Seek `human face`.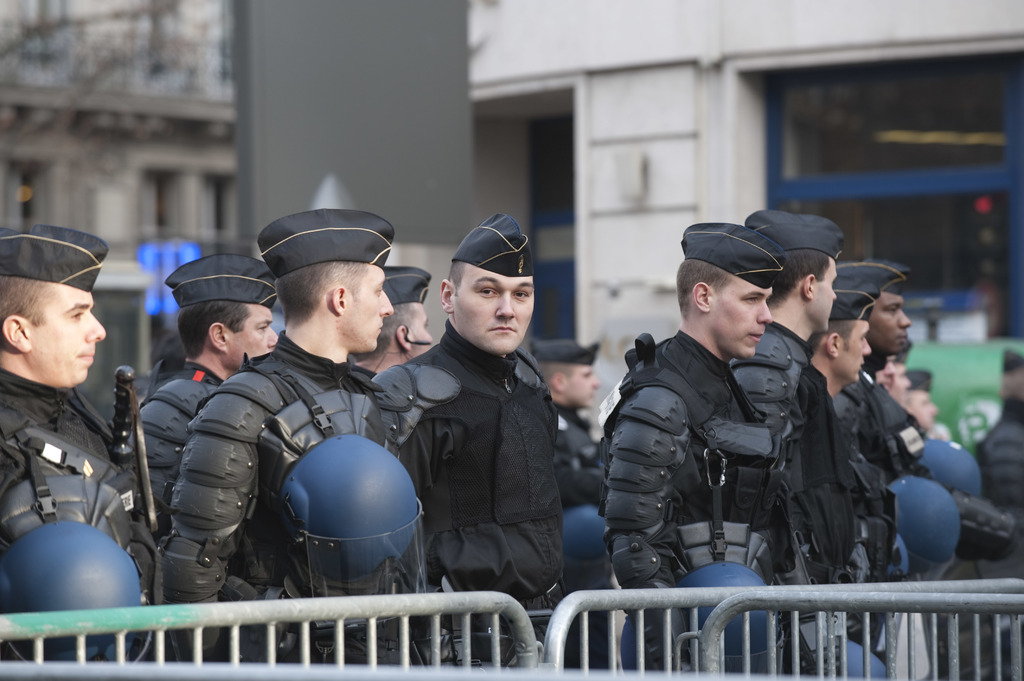
bbox=(707, 277, 771, 362).
